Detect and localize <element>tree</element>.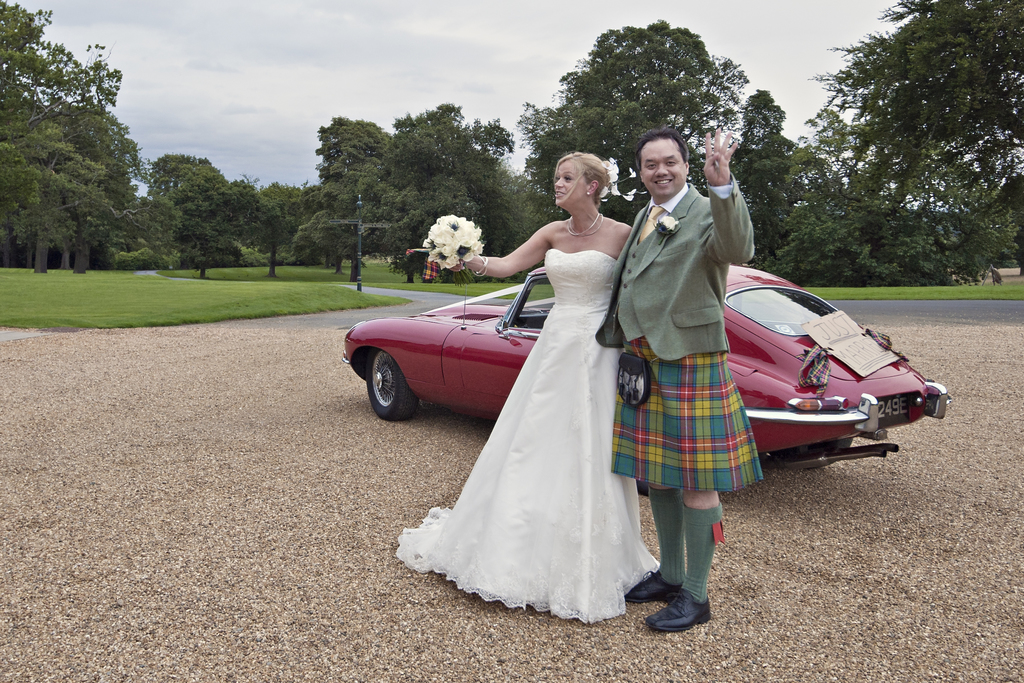
Localized at (333, 104, 520, 286).
